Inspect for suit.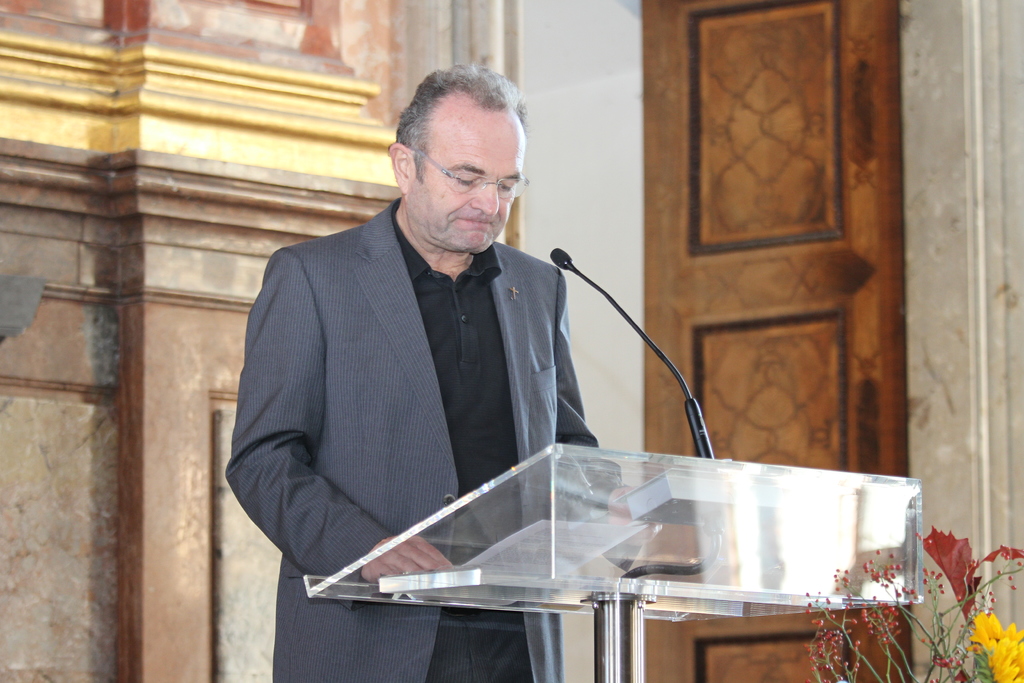
Inspection: detection(260, 262, 733, 638).
